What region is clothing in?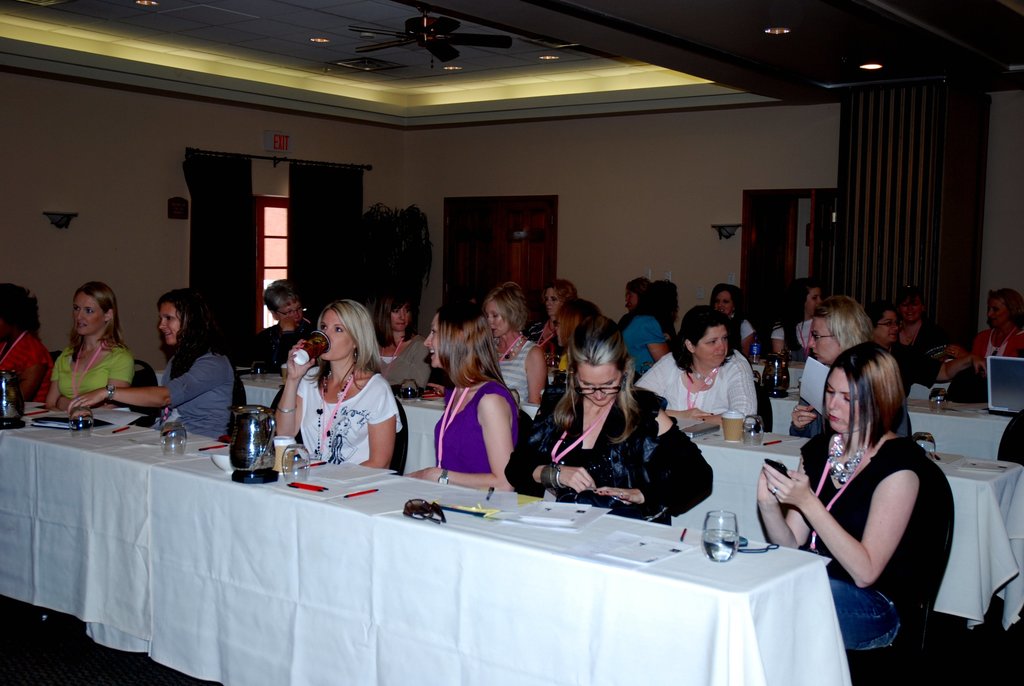
locate(278, 357, 396, 469).
